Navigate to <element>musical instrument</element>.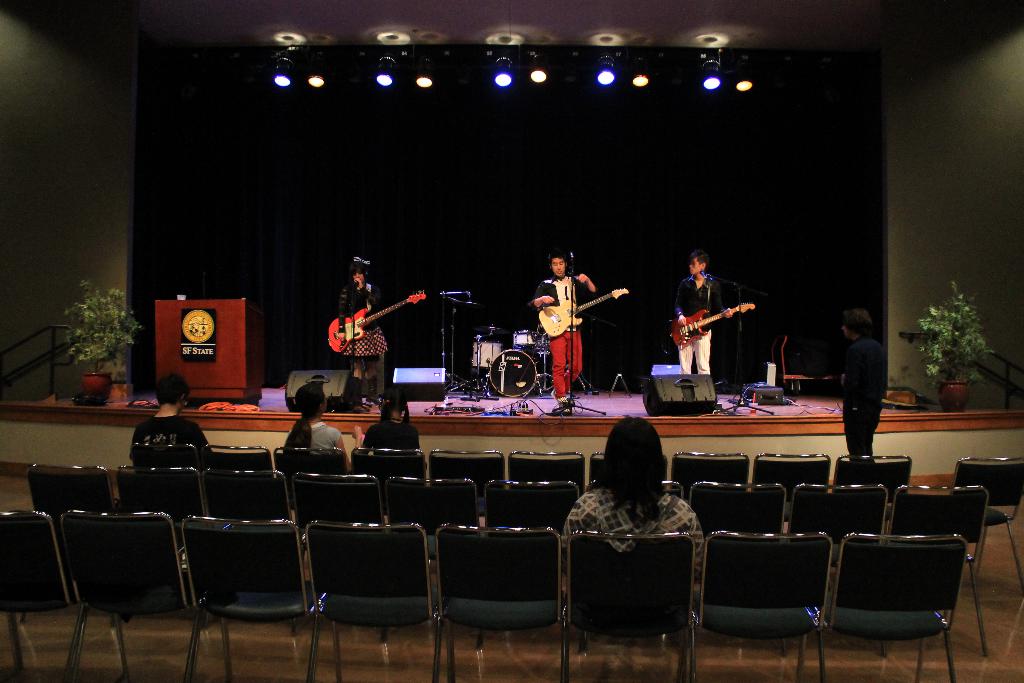
Navigation target: l=538, t=283, r=630, b=340.
